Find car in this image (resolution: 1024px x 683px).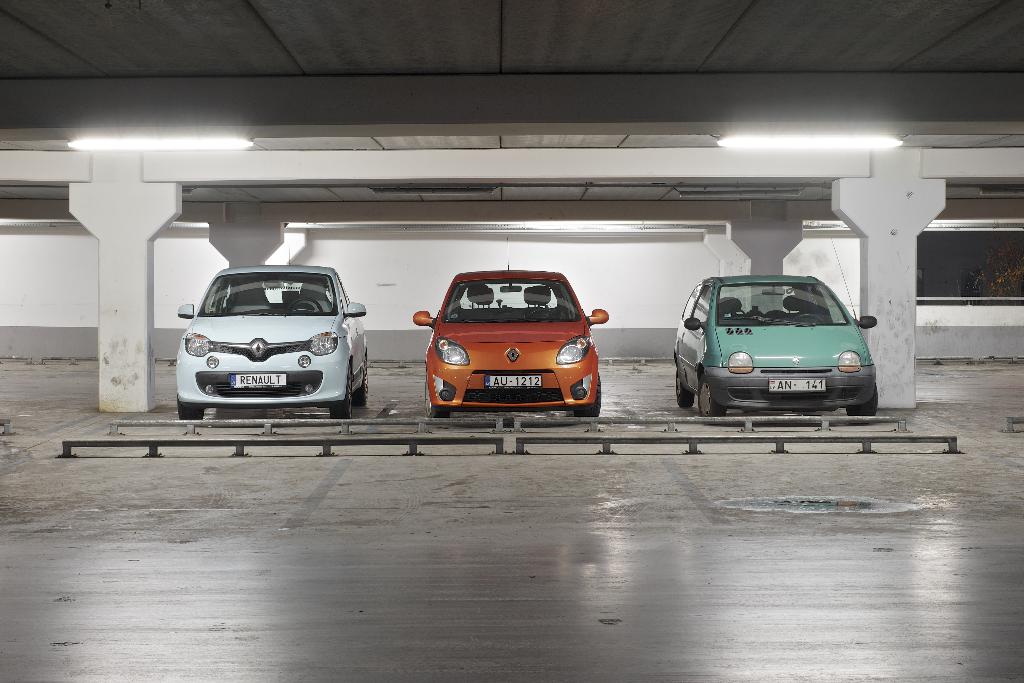
pyautogui.locateOnScreen(415, 268, 608, 423).
